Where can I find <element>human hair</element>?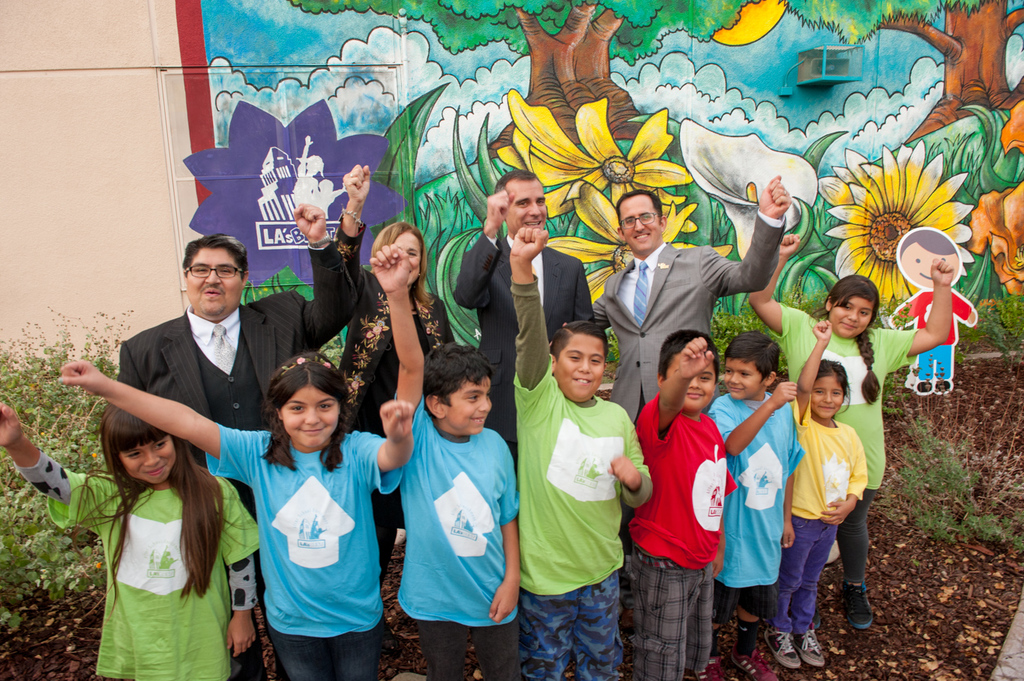
You can find it at <box>260,363,330,461</box>.
